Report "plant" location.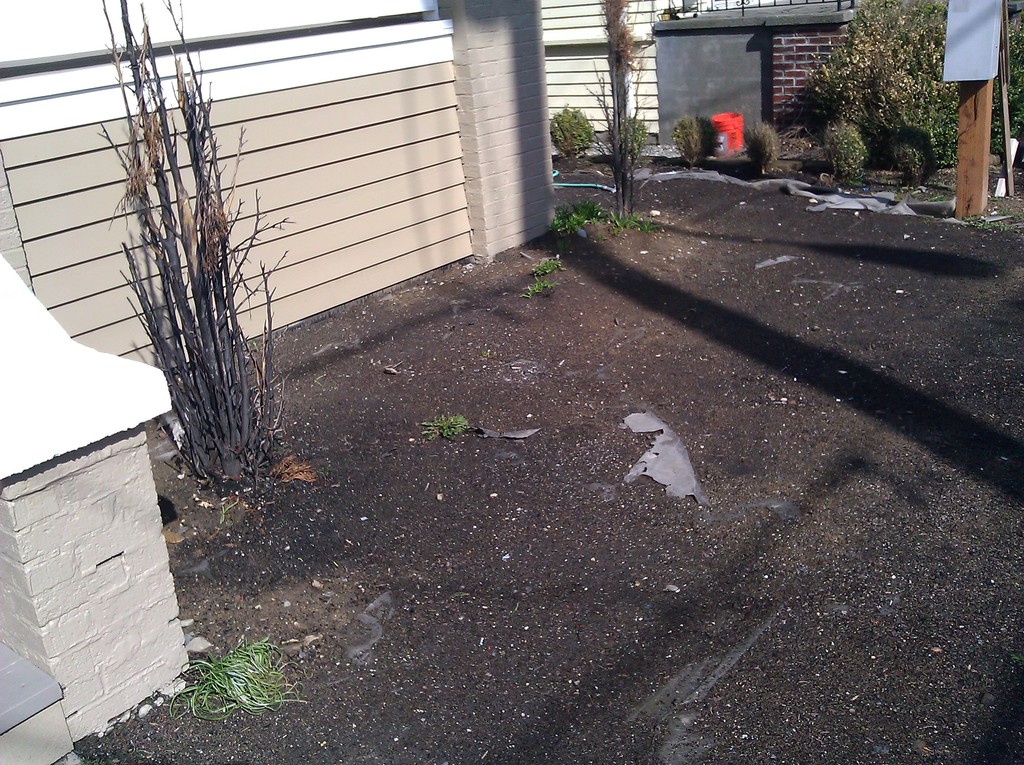
Report: <box>822,115,867,186</box>.
